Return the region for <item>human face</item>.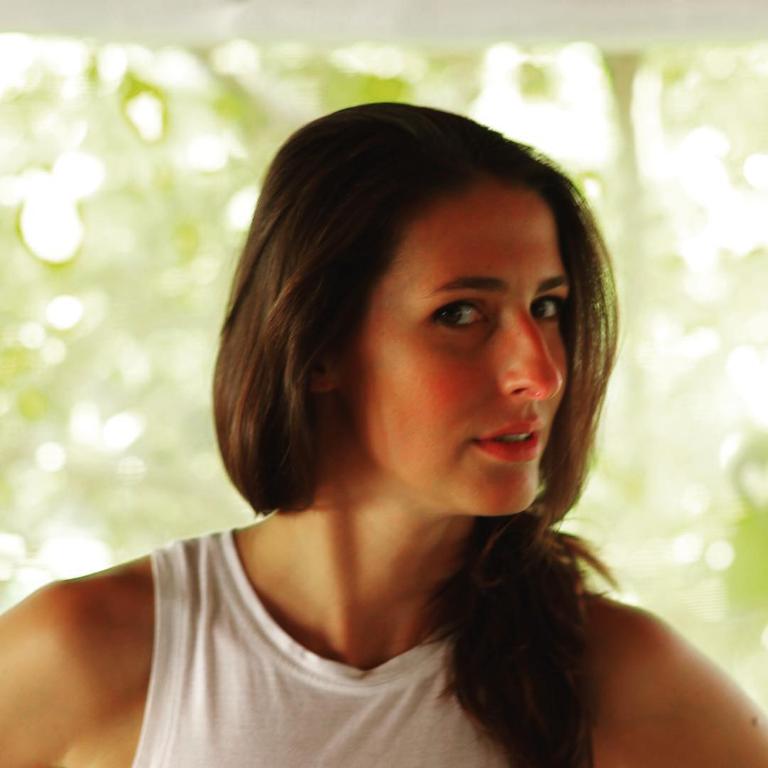
345, 182, 573, 515.
